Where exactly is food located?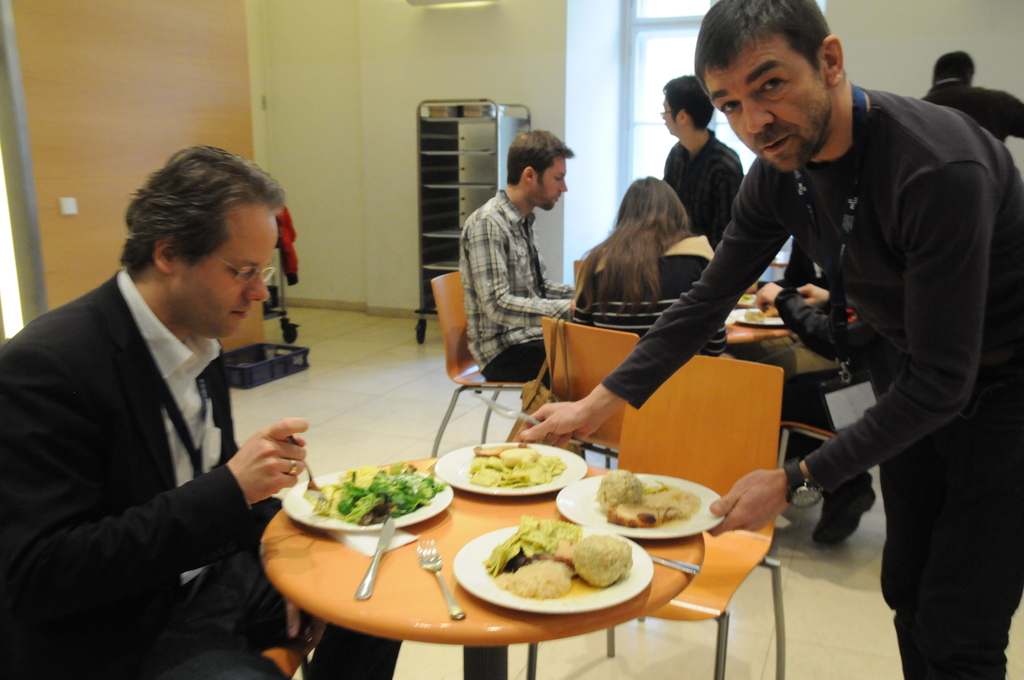
Its bounding box is bbox(485, 516, 632, 596).
